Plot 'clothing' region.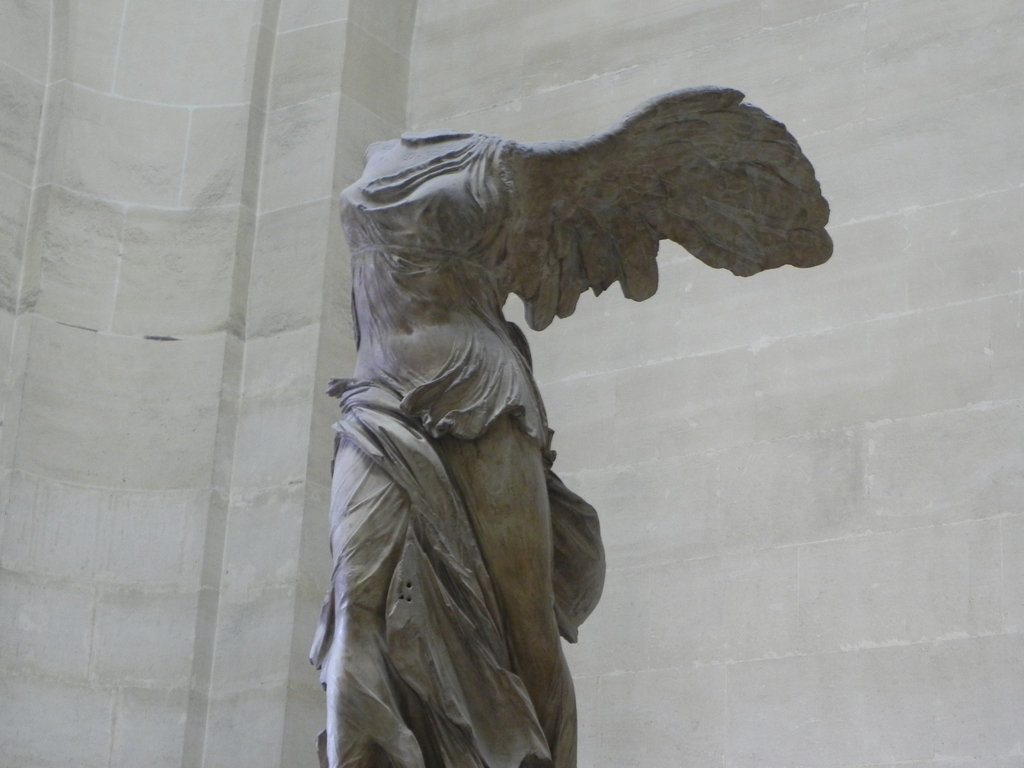
Plotted at left=301, top=166, right=650, bottom=741.
